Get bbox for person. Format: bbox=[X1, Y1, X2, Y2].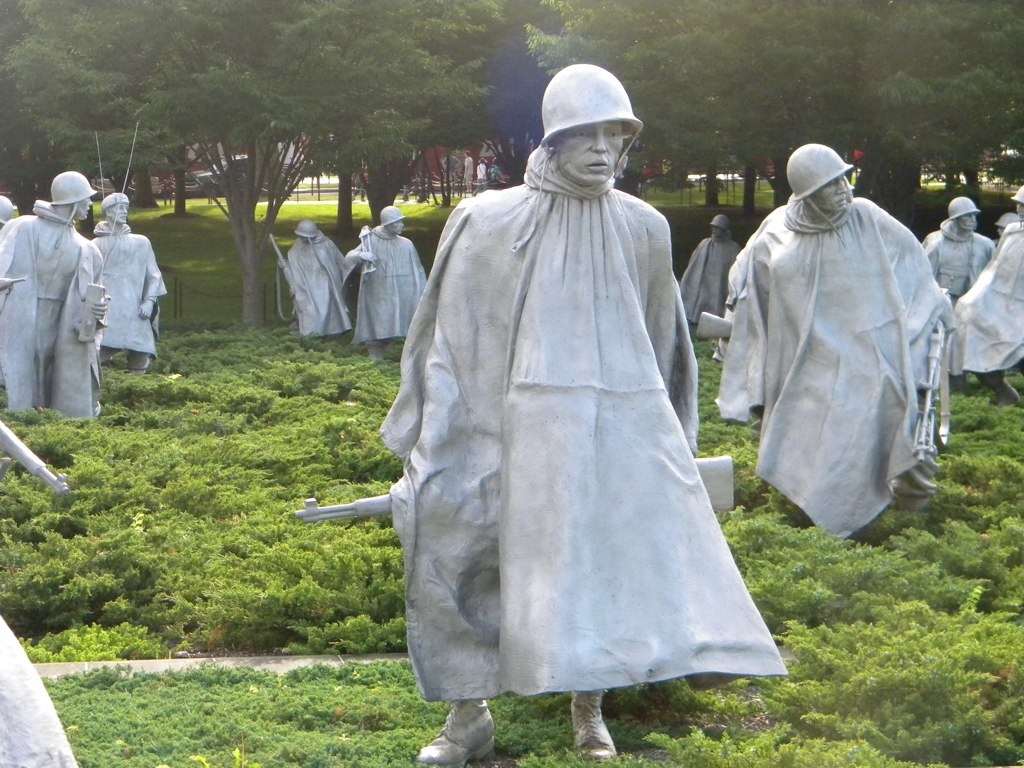
bbox=[357, 90, 774, 767].
